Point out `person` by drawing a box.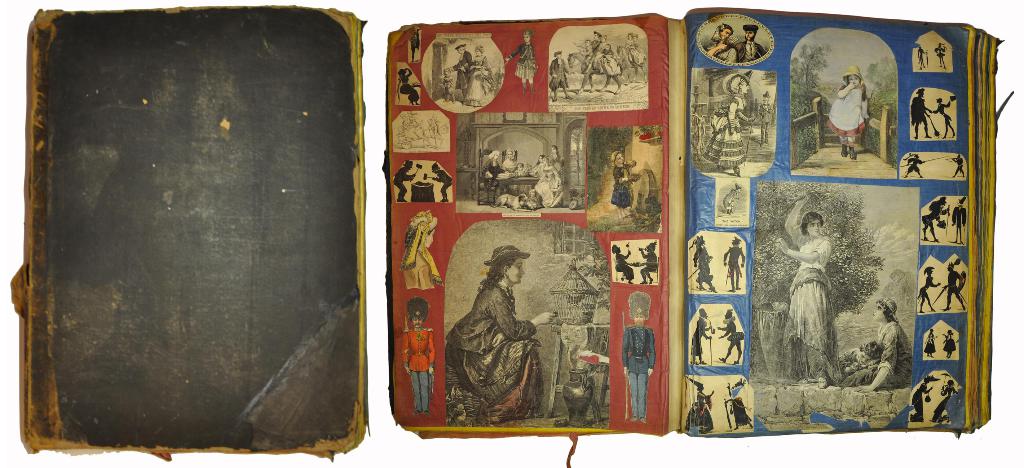
pyautogui.locateOnScreen(501, 29, 535, 97).
